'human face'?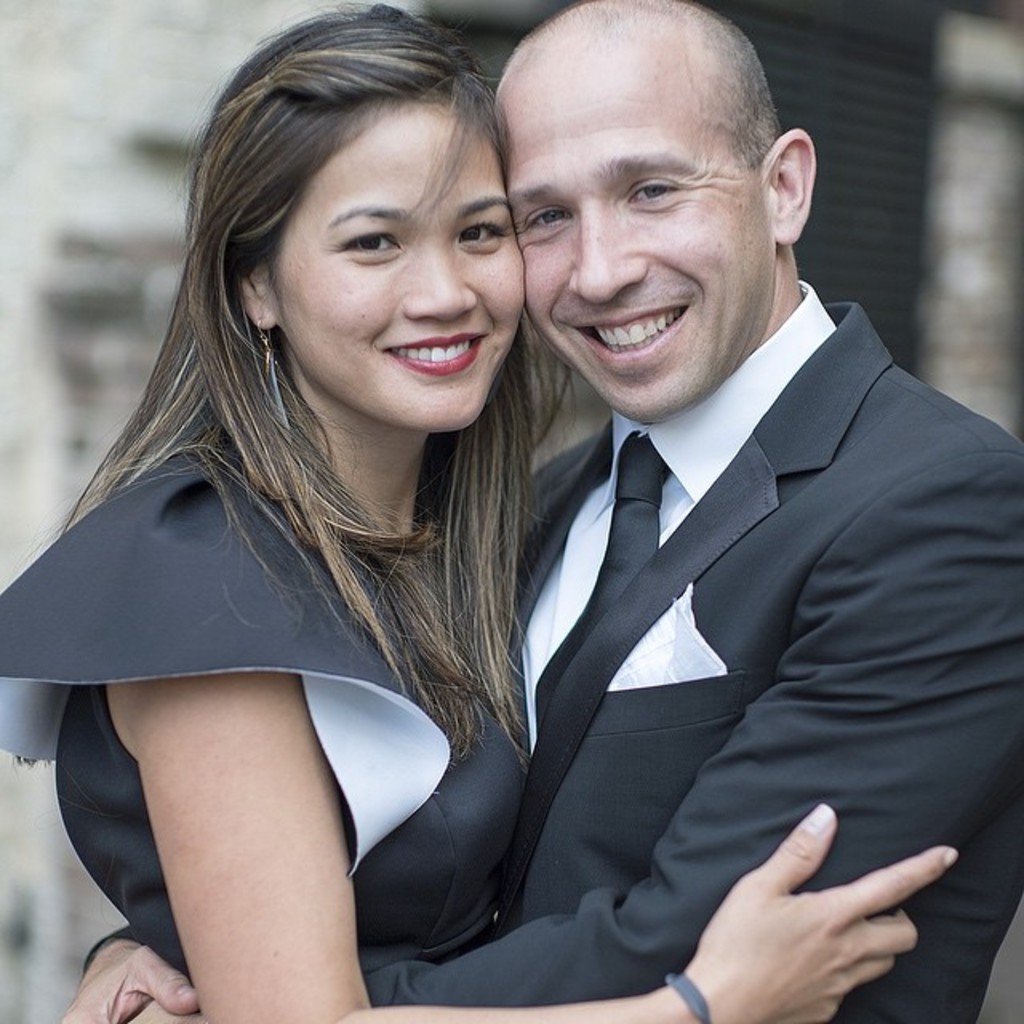
Rect(261, 101, 526, 430)
